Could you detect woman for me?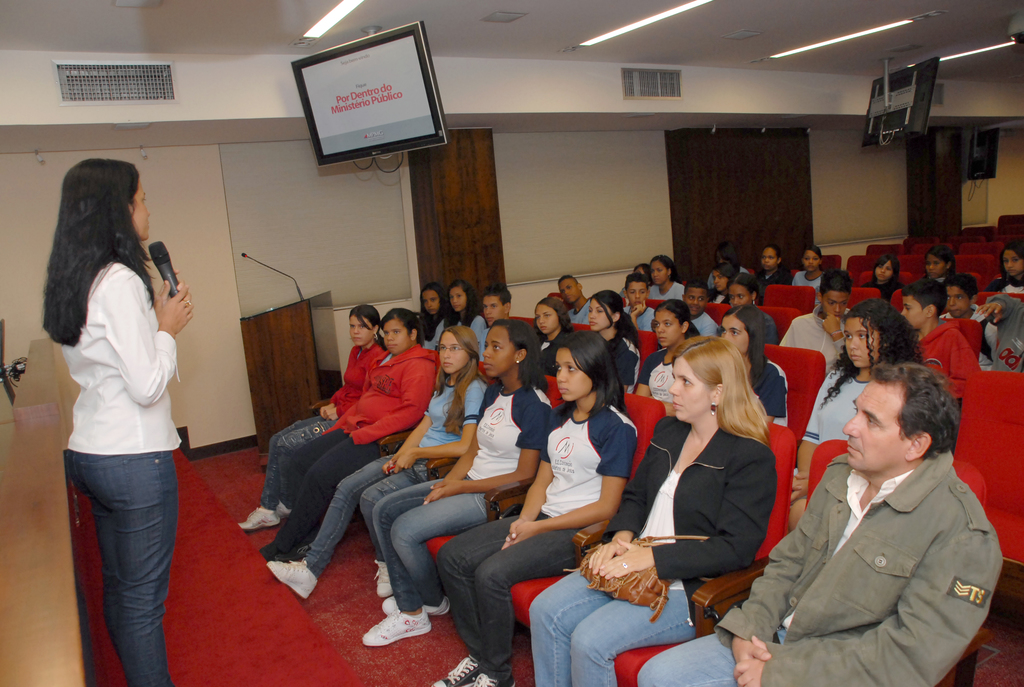
Detection result: [left=521, top=296, right=575, bottom=379].
